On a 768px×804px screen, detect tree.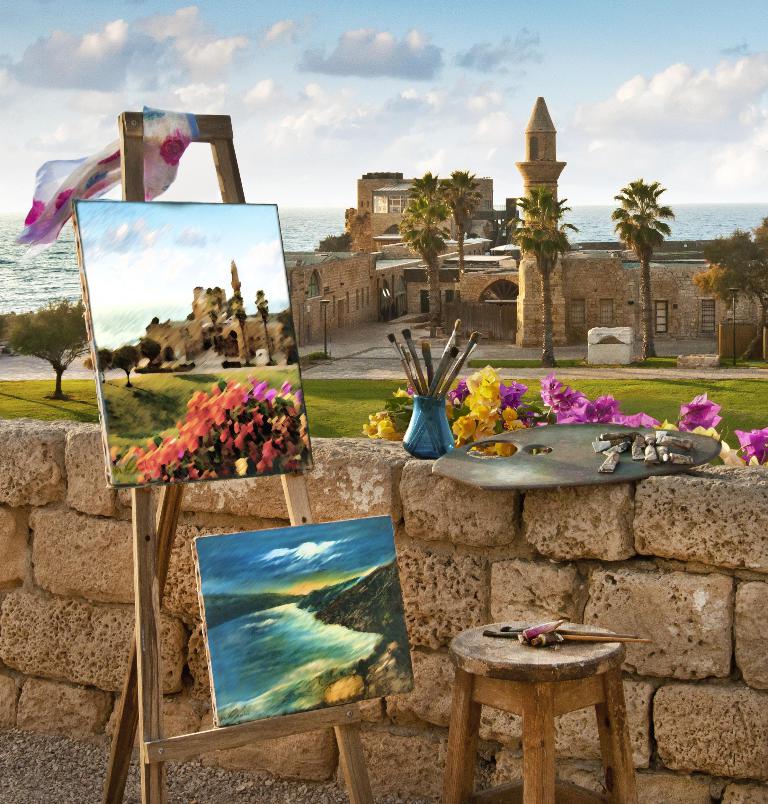
box(95, 348, 115, 384).
